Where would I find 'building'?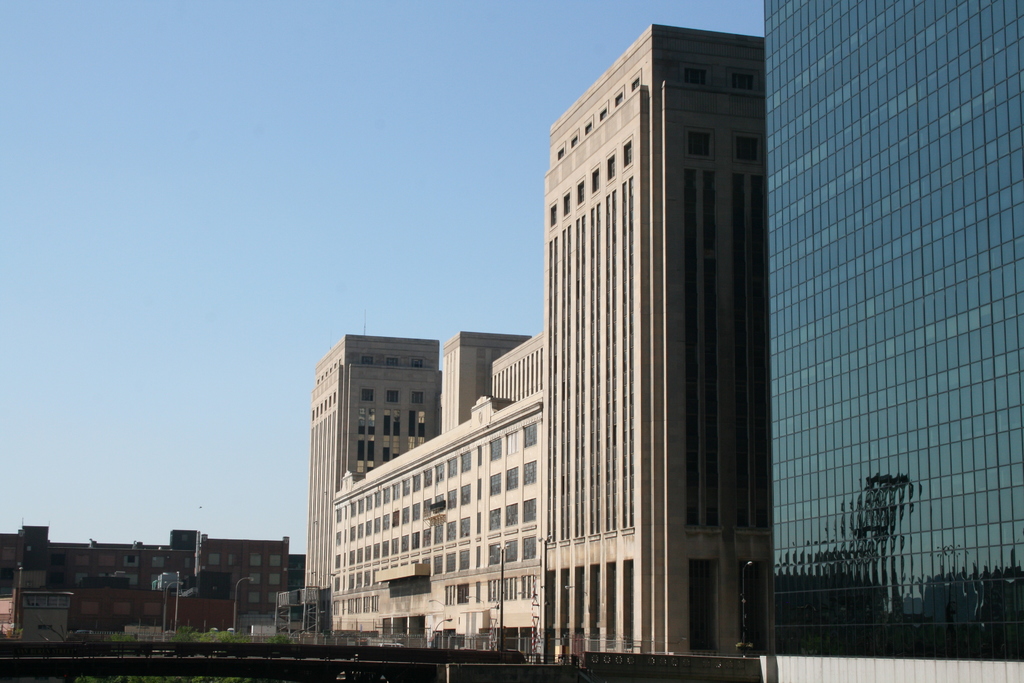
At [762, 0, 1023, 682].
